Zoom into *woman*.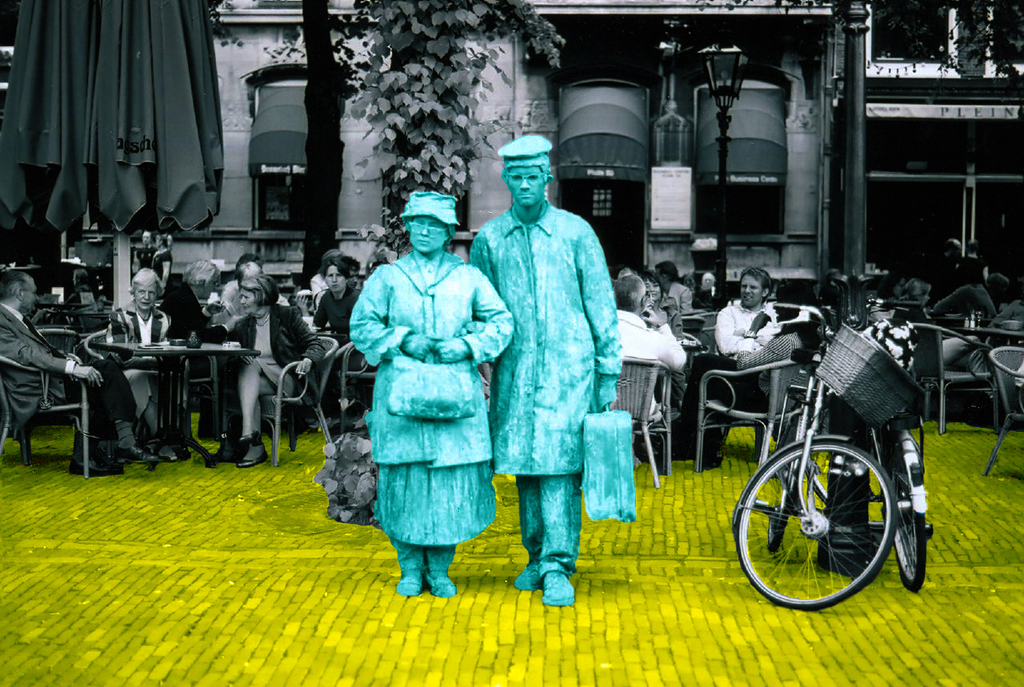
Zoom target: pyautogui.locateOnScreen(219, 251, 291, 324).
